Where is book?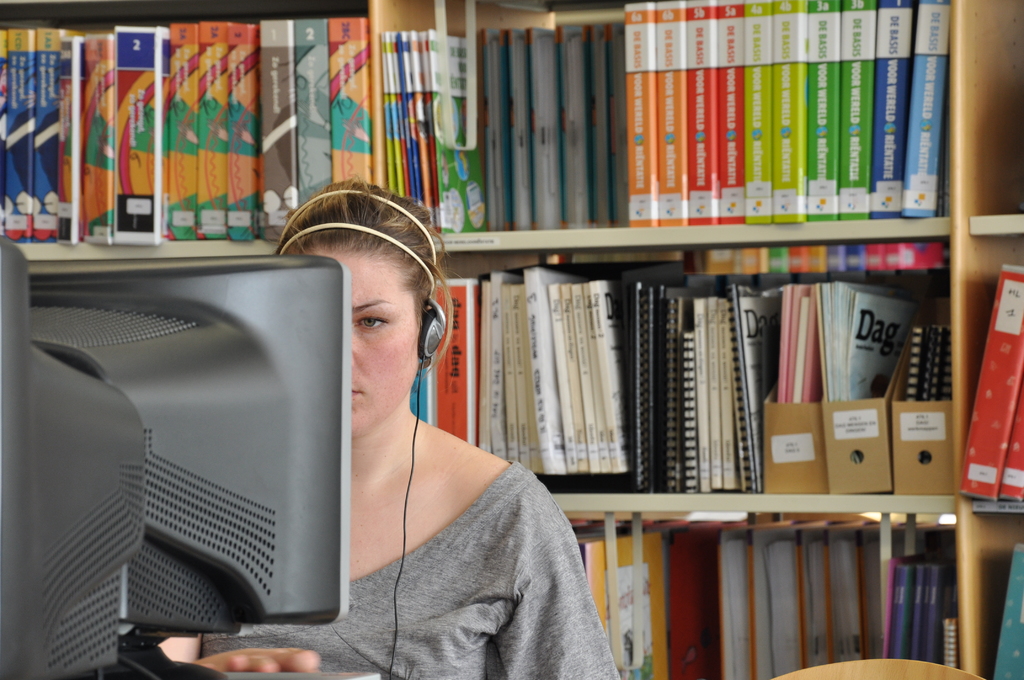
l=680, t=239, r=951, b=283.
